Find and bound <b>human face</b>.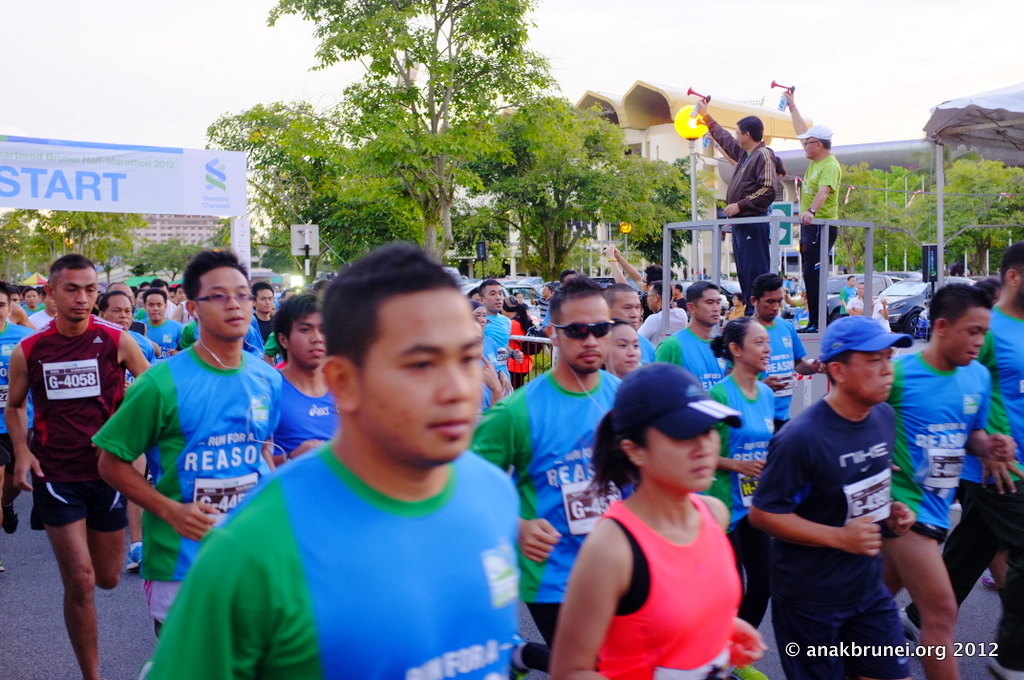
Bound: 644 419 715 489.
